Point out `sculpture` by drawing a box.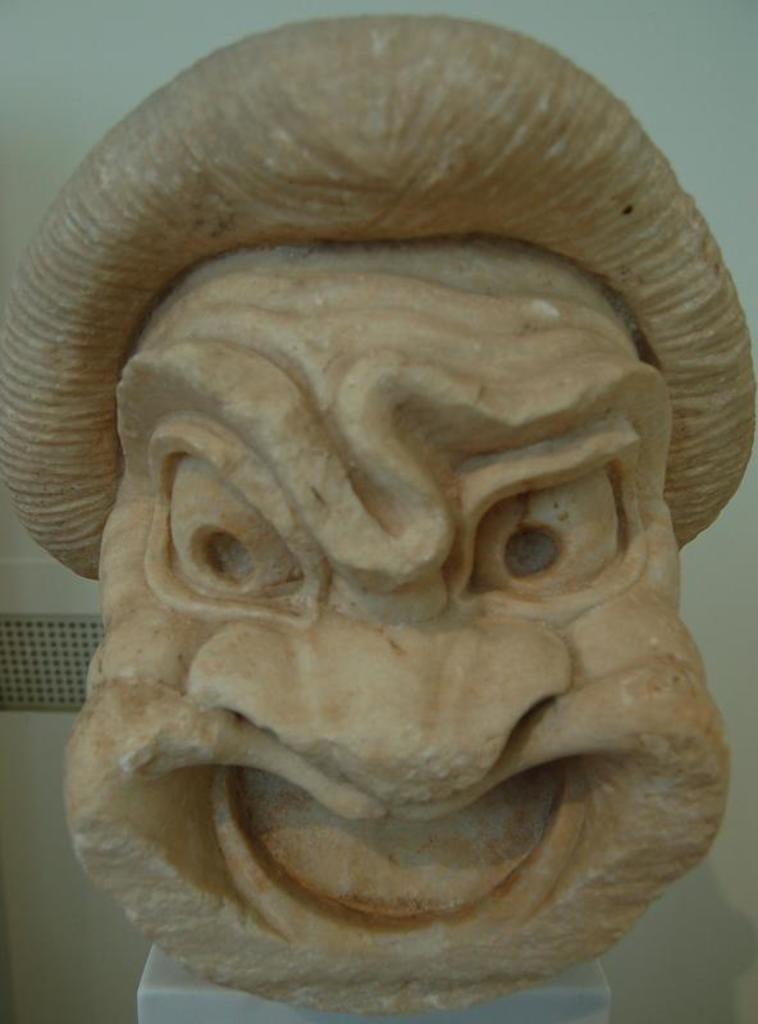
[x1=0, y1=17, x2=757, y2=1023].
